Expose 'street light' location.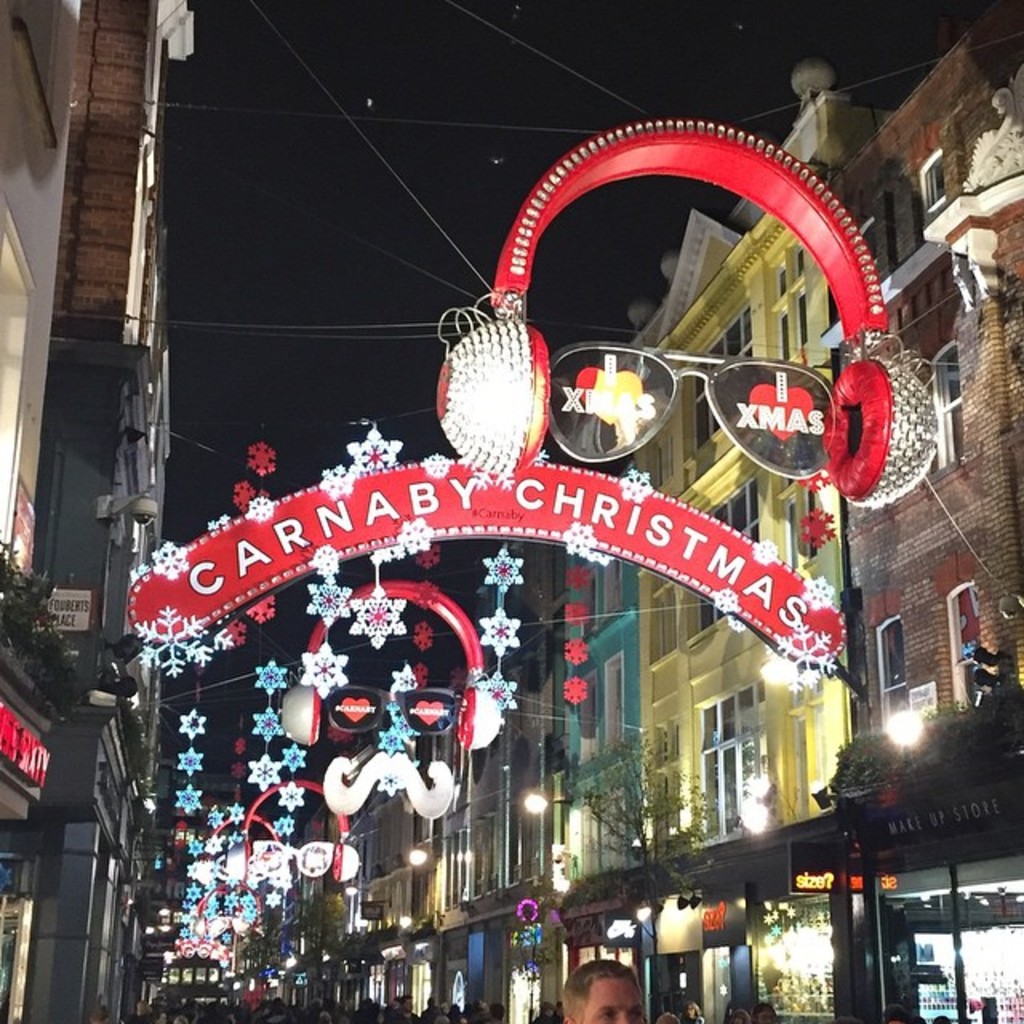
Exposed at detection(522, 789, 573, 818).
